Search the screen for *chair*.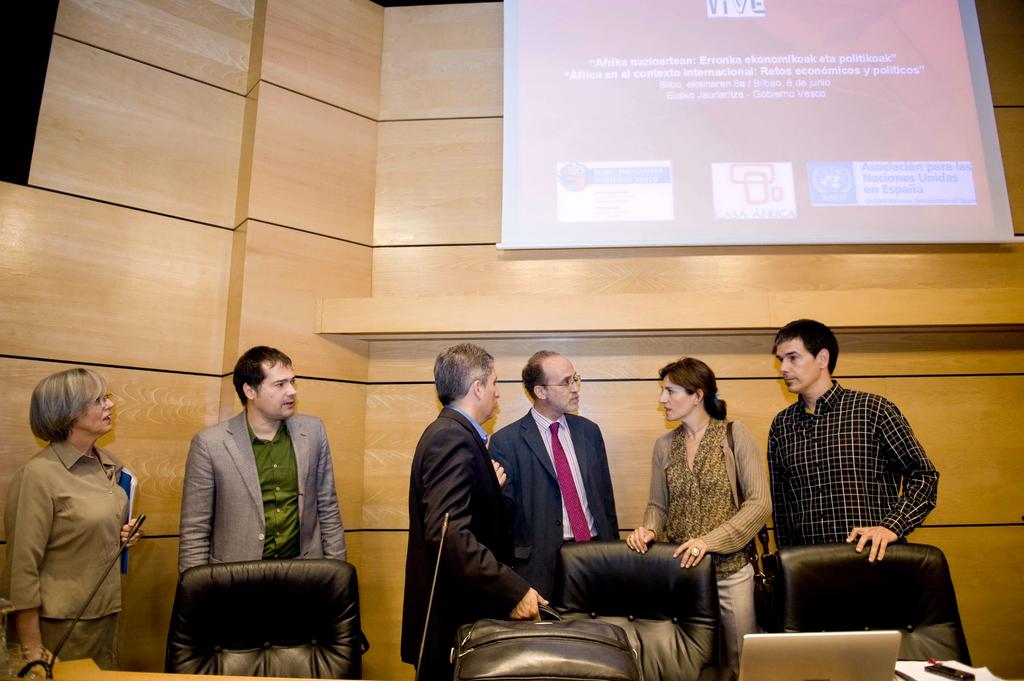
Found at x1=166 y1=557 x2=364 y2=680.
